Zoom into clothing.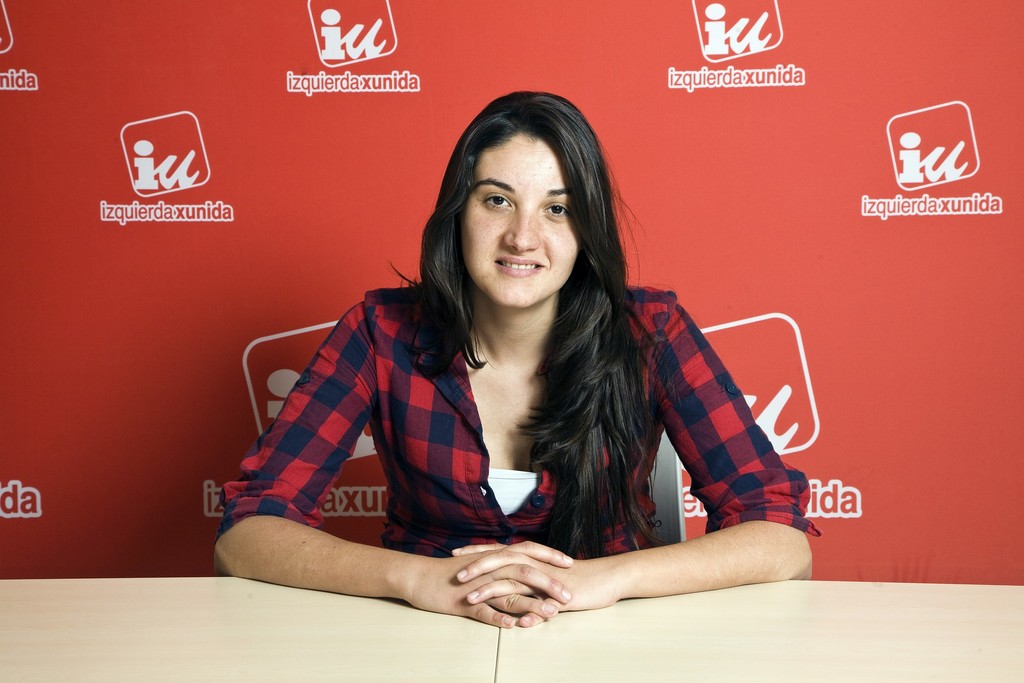
Zoom target: 212/284/822/551.
